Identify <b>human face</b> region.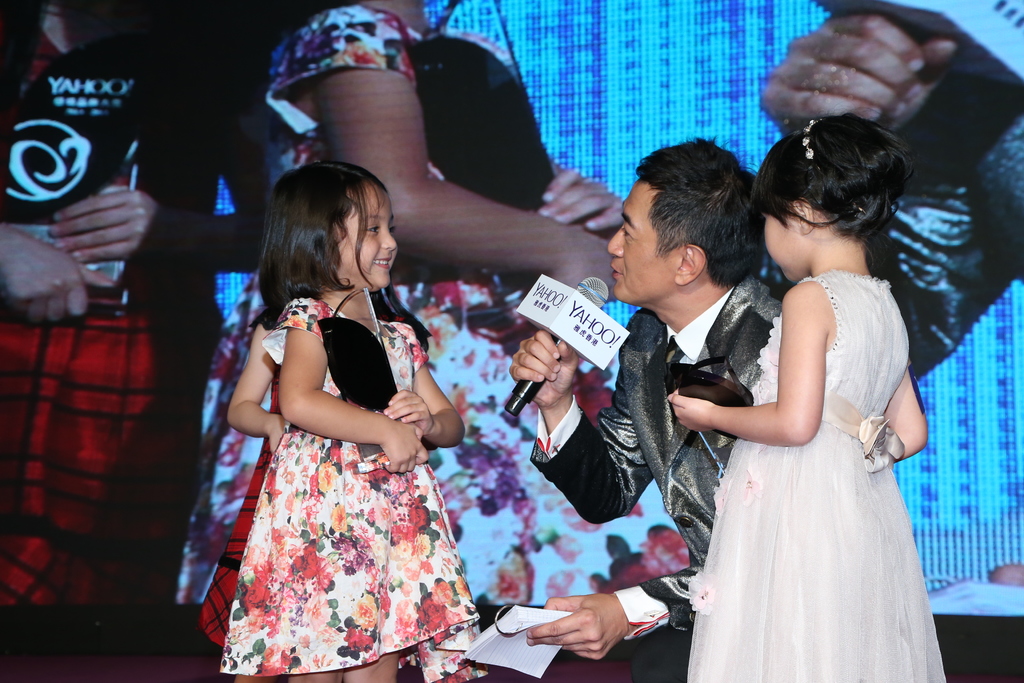
Region: x1=608 y1=179 x2=678 y2=302.
